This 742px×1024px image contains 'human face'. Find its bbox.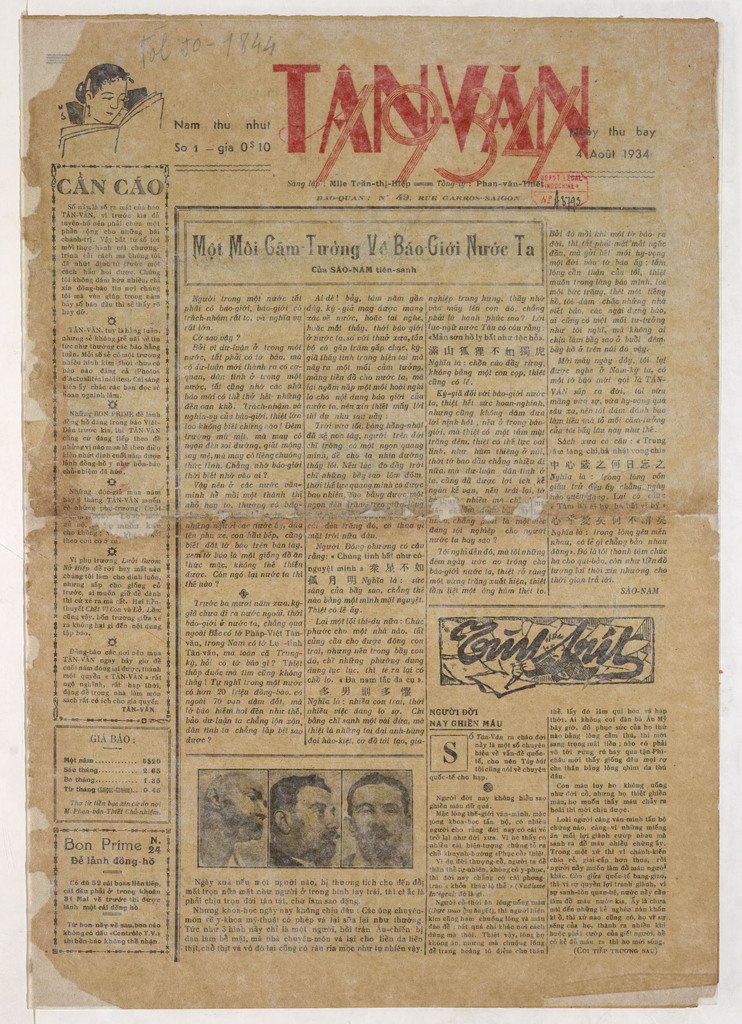
region(353, 784, 403, 860).
